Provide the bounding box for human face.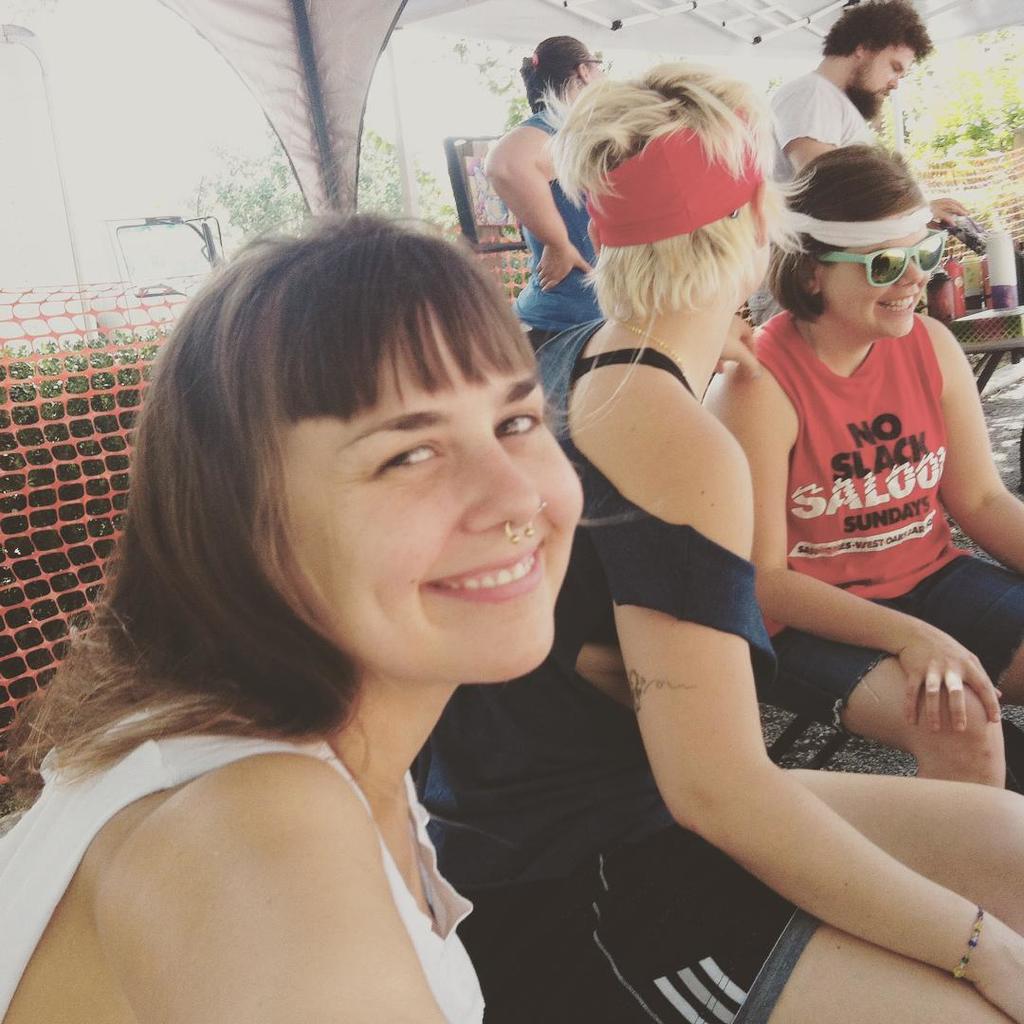
bbox(850, 49, 919, 115).
